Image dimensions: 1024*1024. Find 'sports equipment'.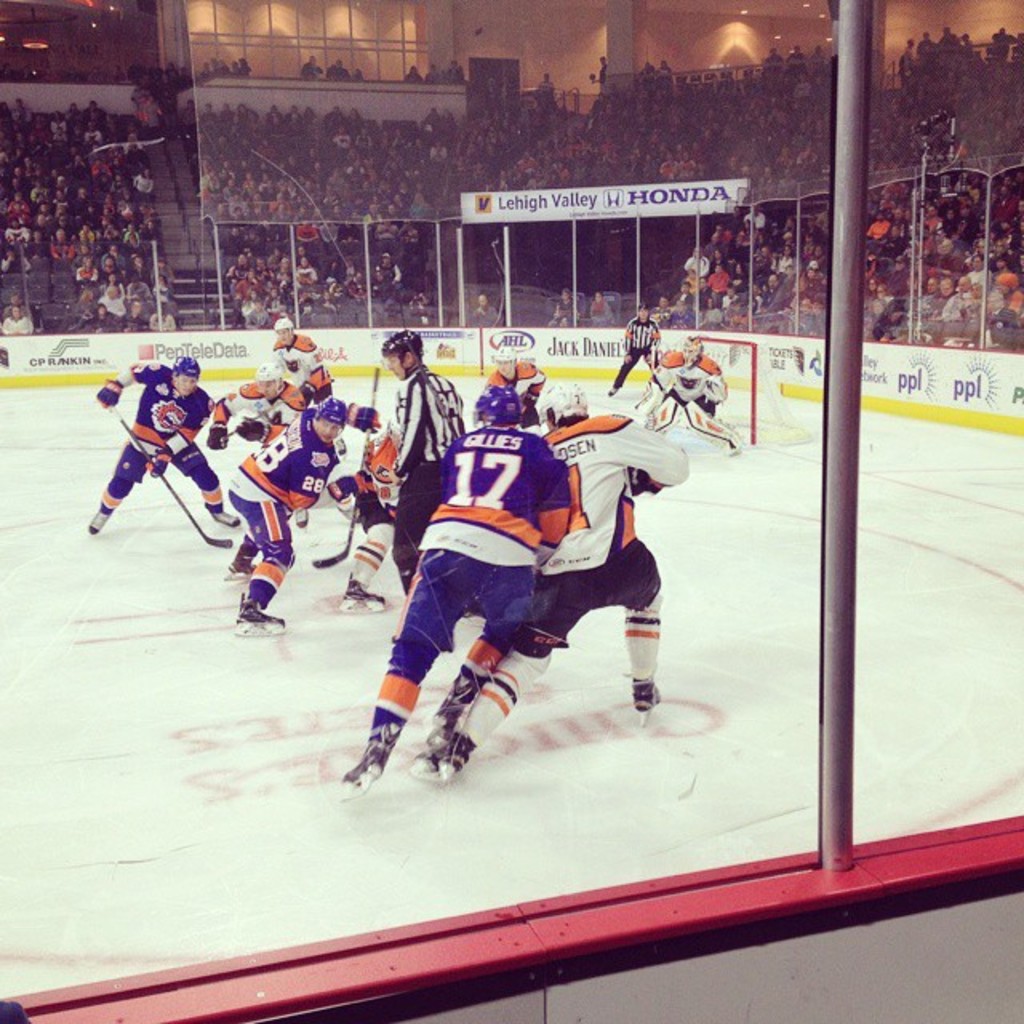
(218,555,256,584).
